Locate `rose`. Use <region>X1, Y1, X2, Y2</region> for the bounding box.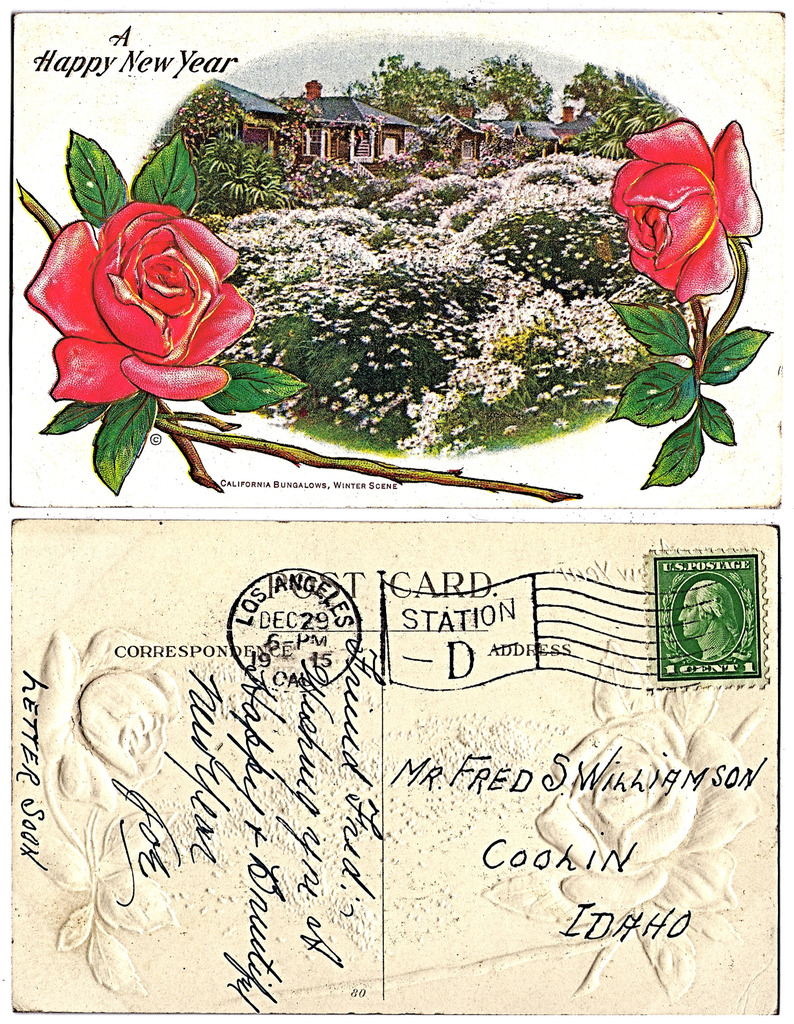
<region>25, 198, 256, 410</region>.
